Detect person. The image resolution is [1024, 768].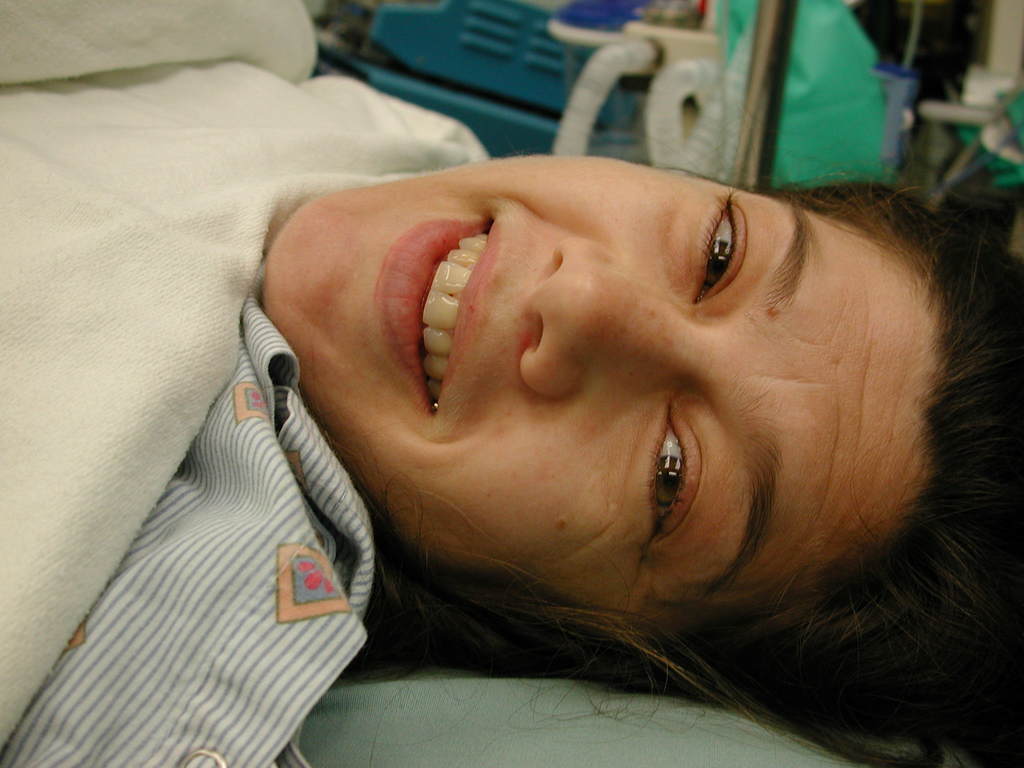
[120, 83, 1023, 767].
